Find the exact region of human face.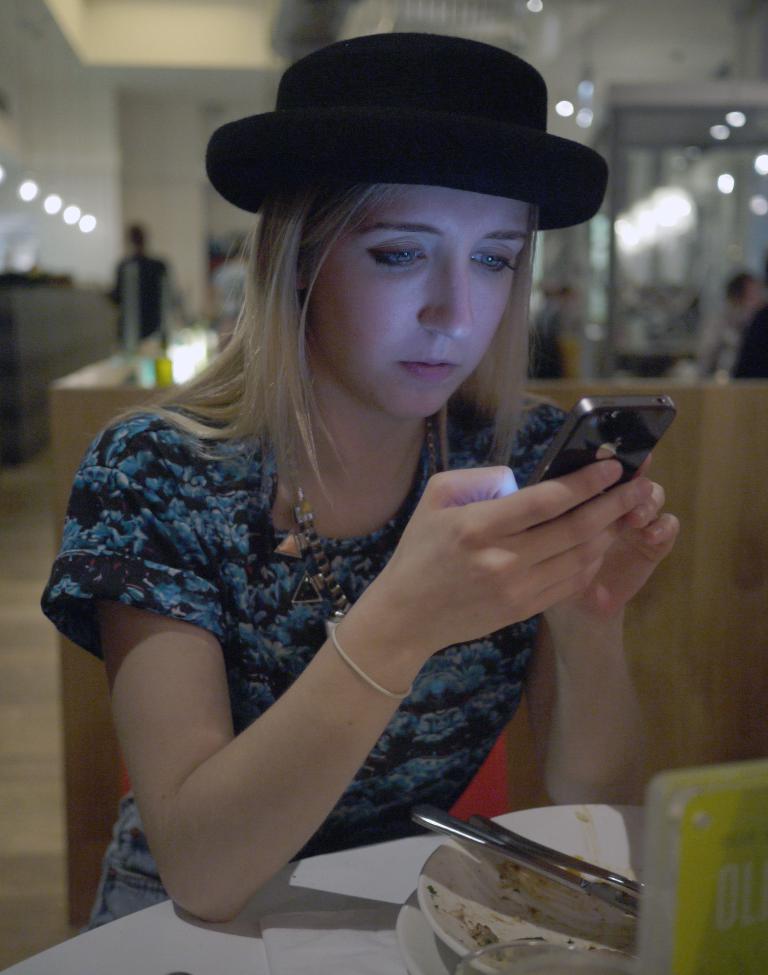
Exact region: 308, 183, 535, 442.
